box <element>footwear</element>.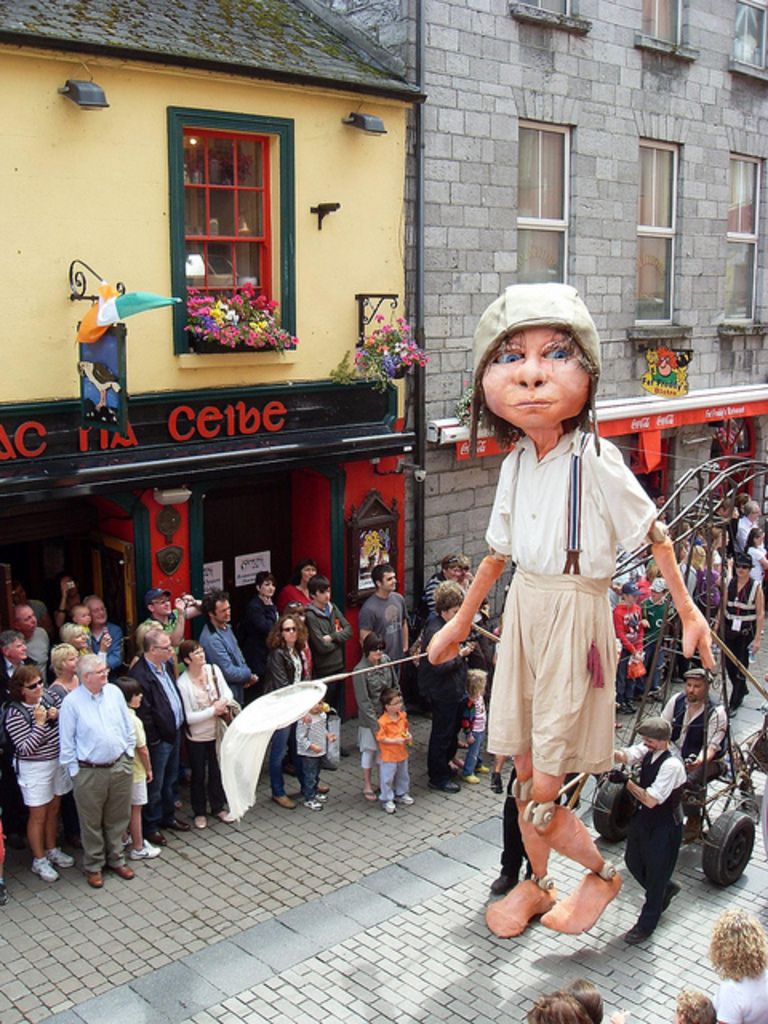
<region>53, 850, 70, 869</region>.
